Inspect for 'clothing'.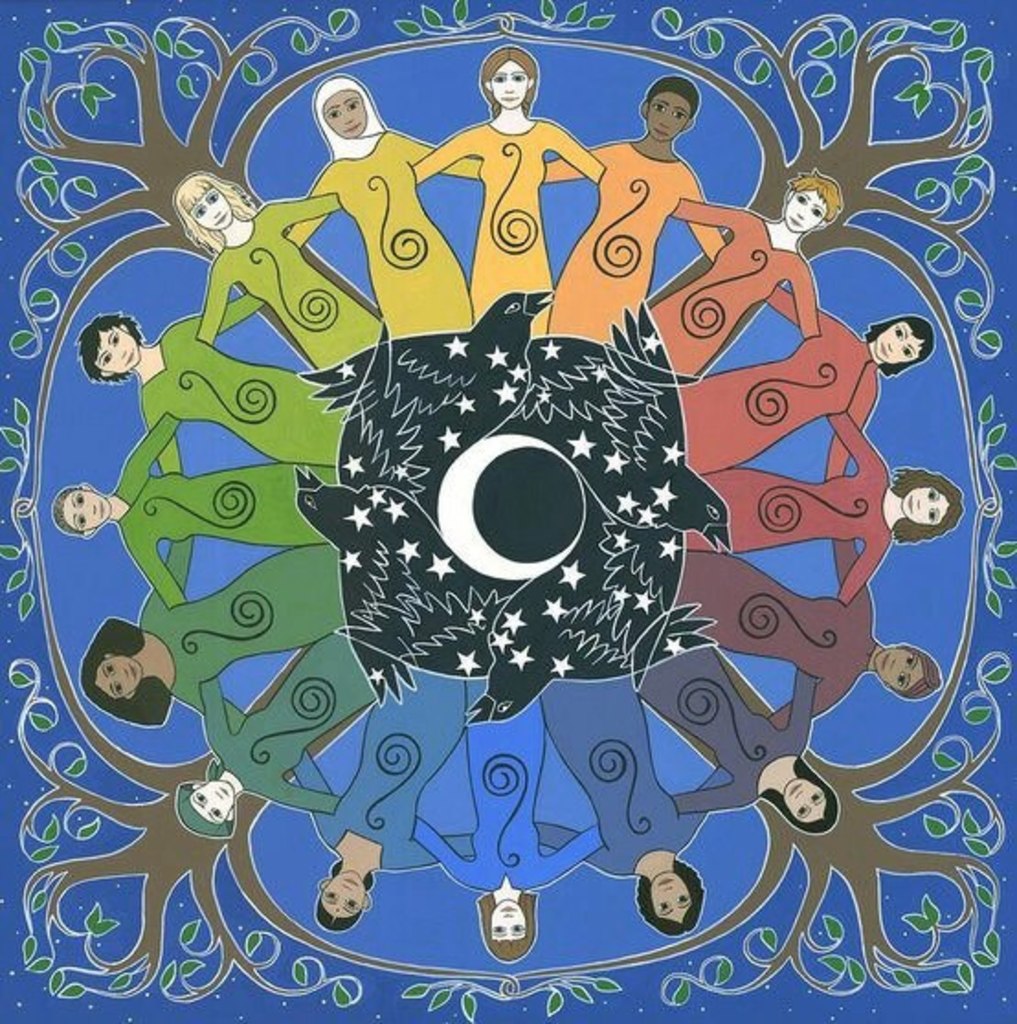
Inspection: pyautogui.locateOnScreen(130, 545, 347, 712).
